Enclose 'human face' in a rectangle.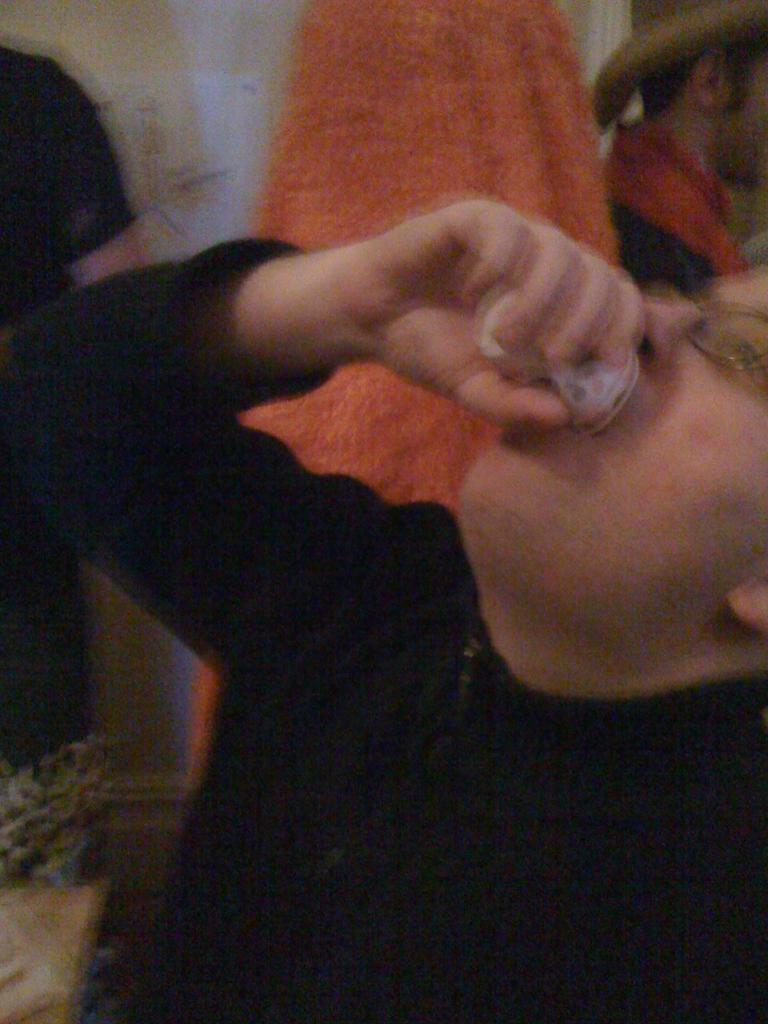
region(716, 50, 767, 183).
